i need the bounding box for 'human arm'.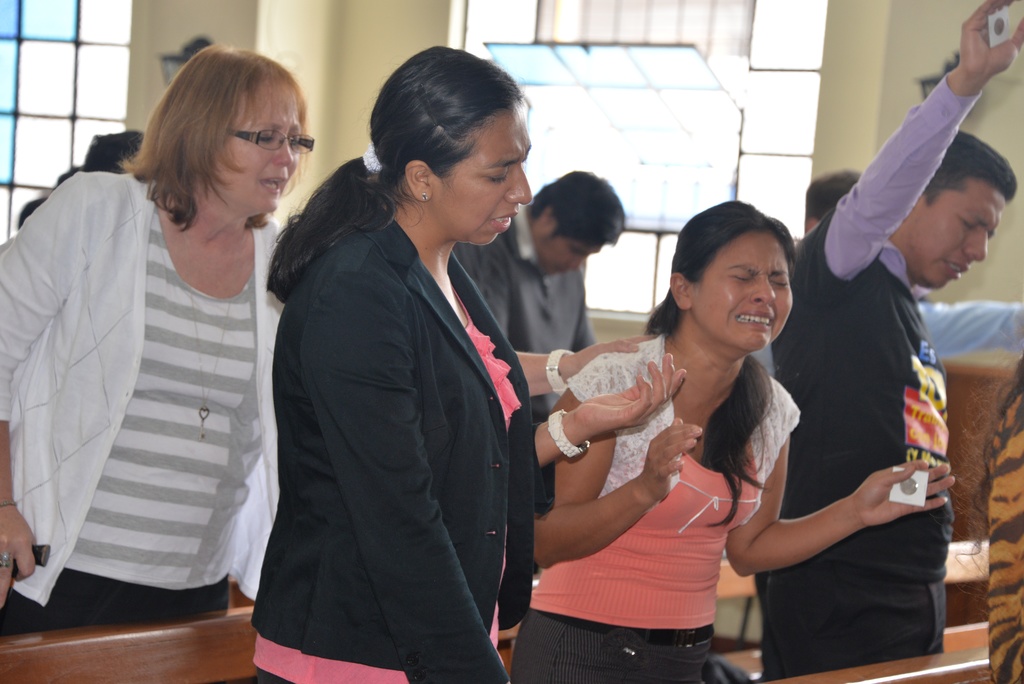
Here it is: left=916, top=297, right=1023, bottom=356.
